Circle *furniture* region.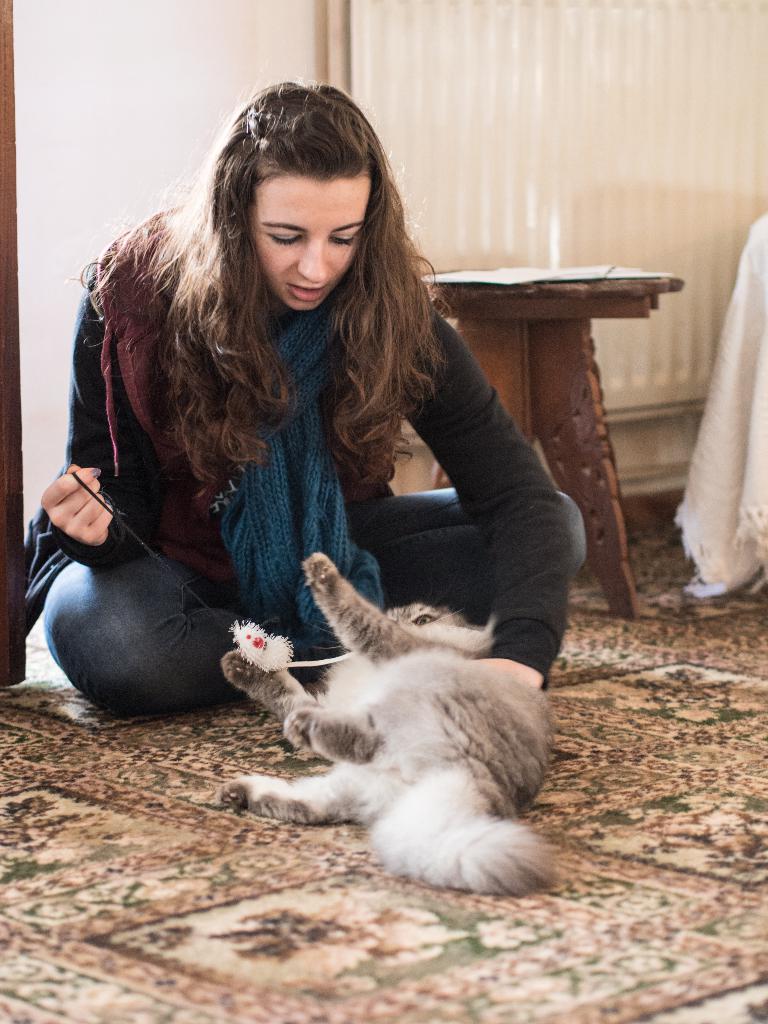
Region: box(413, 264, 685, 623).
